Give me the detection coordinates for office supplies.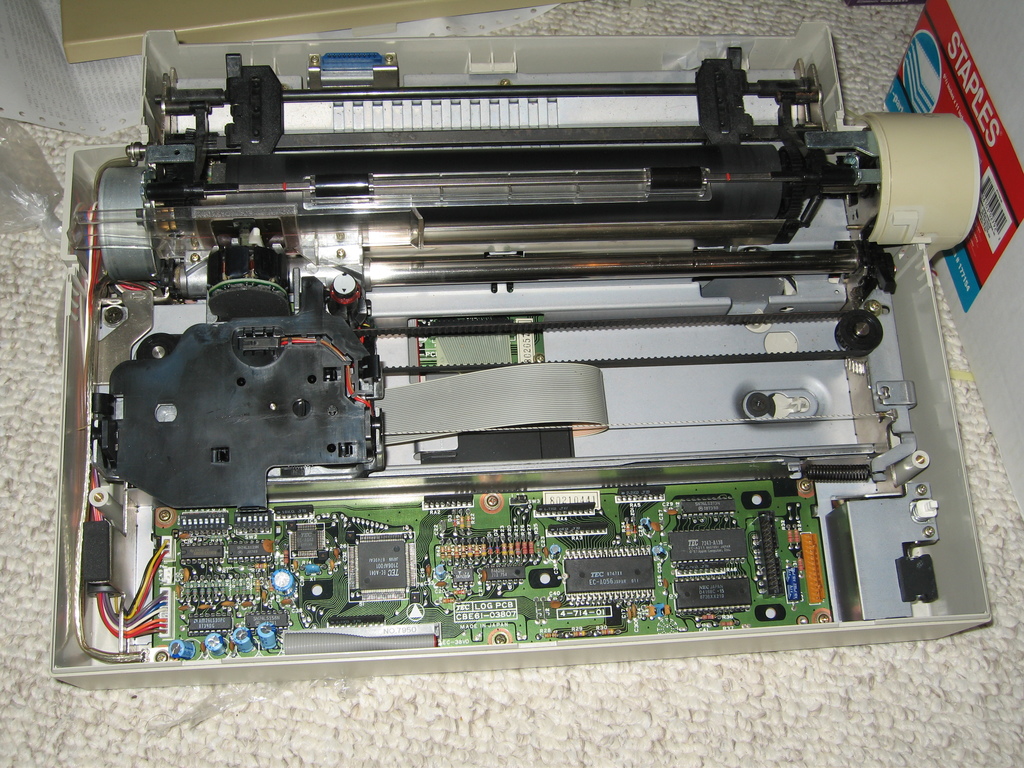
bbox(53, 20, 990, 690).
